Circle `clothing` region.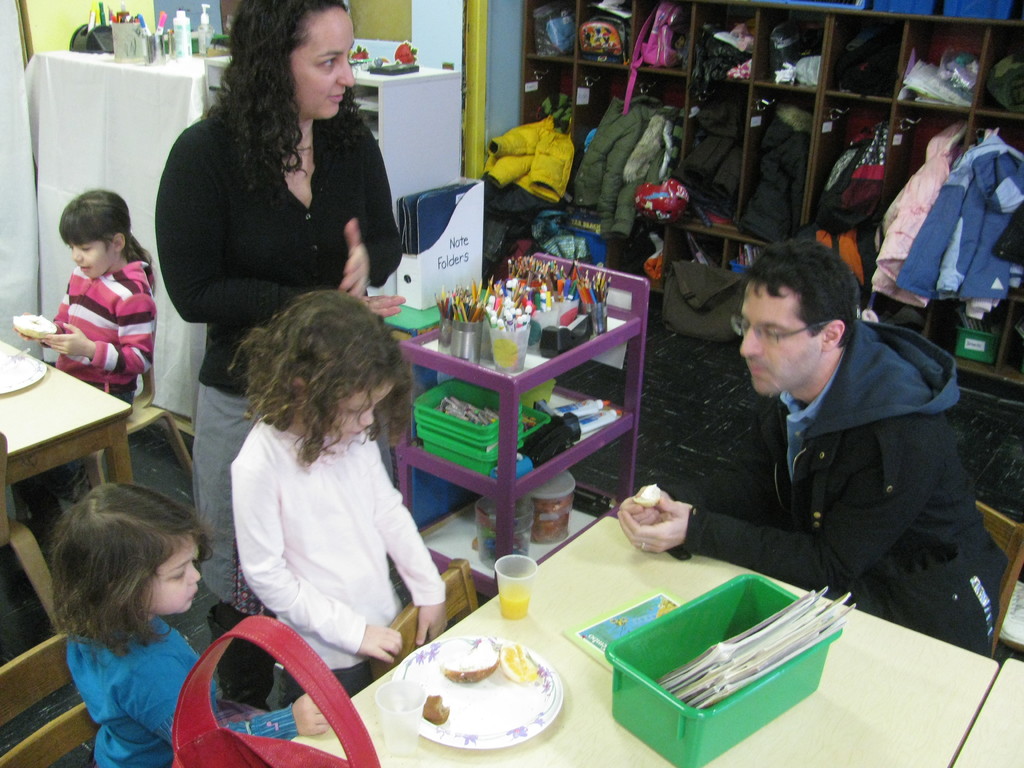
Region: 739,101,814,254.
